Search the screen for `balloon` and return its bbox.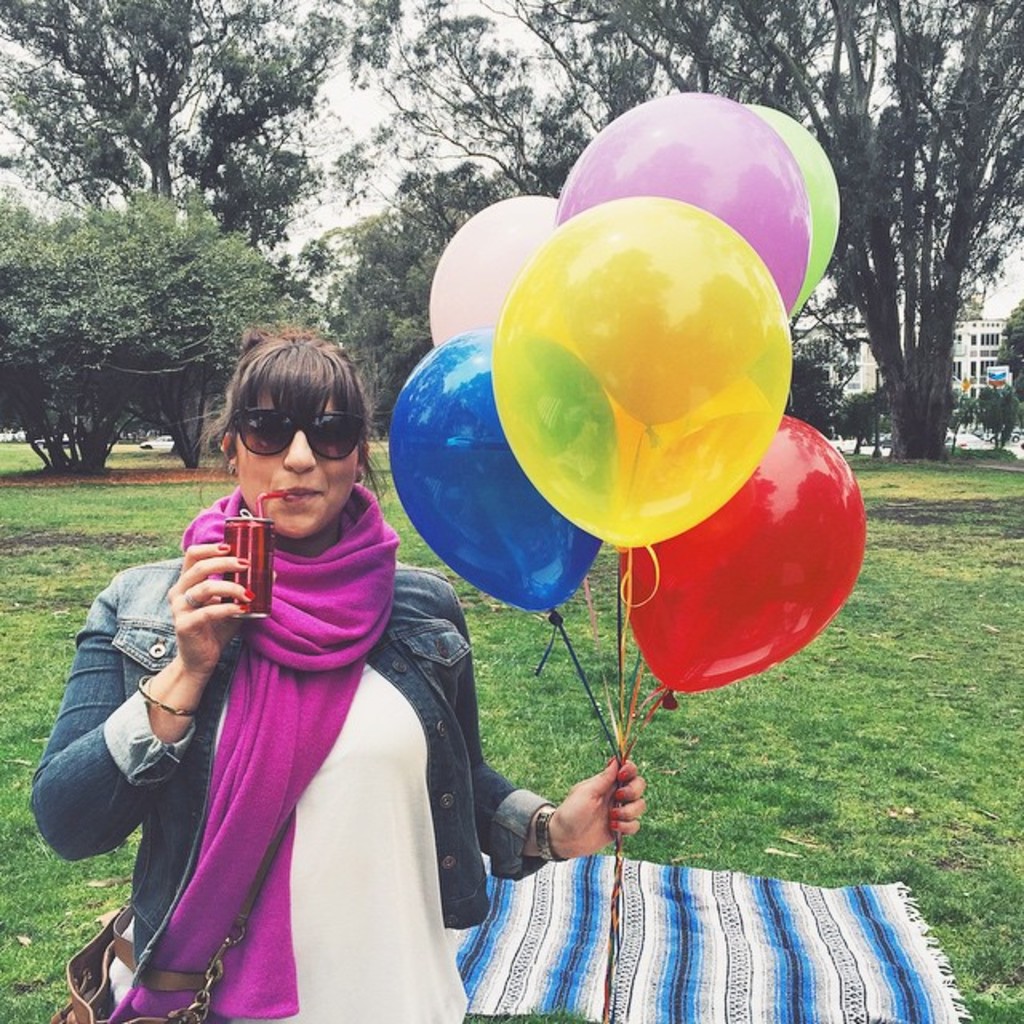
Found: Rect(427, 195, 558, 424).
